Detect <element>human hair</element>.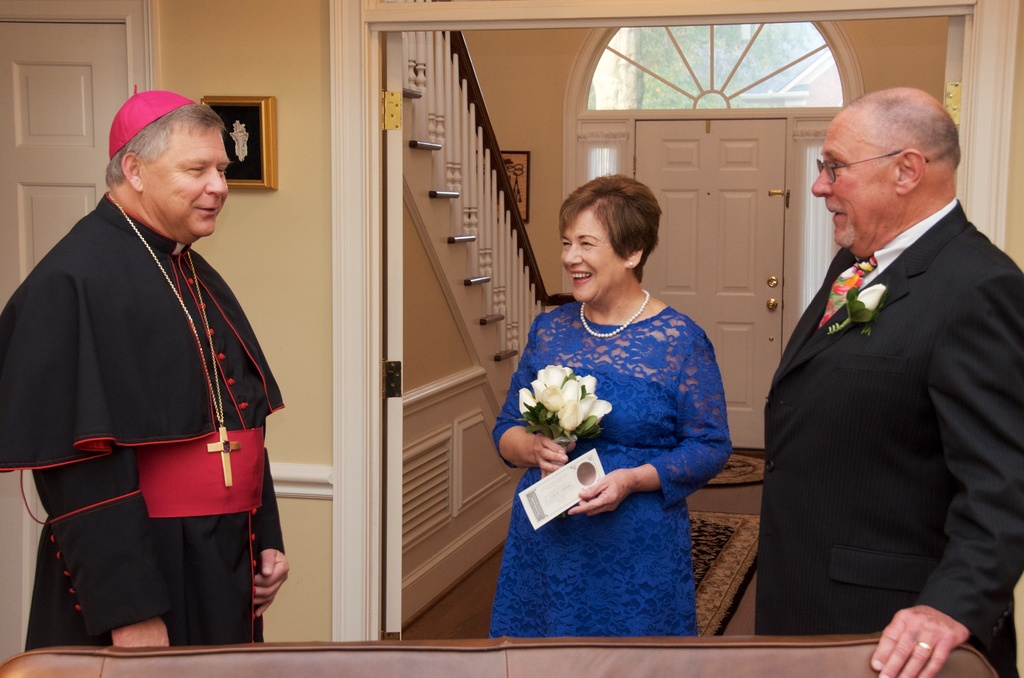
Detected at <box>104,104,225,193</box>.
